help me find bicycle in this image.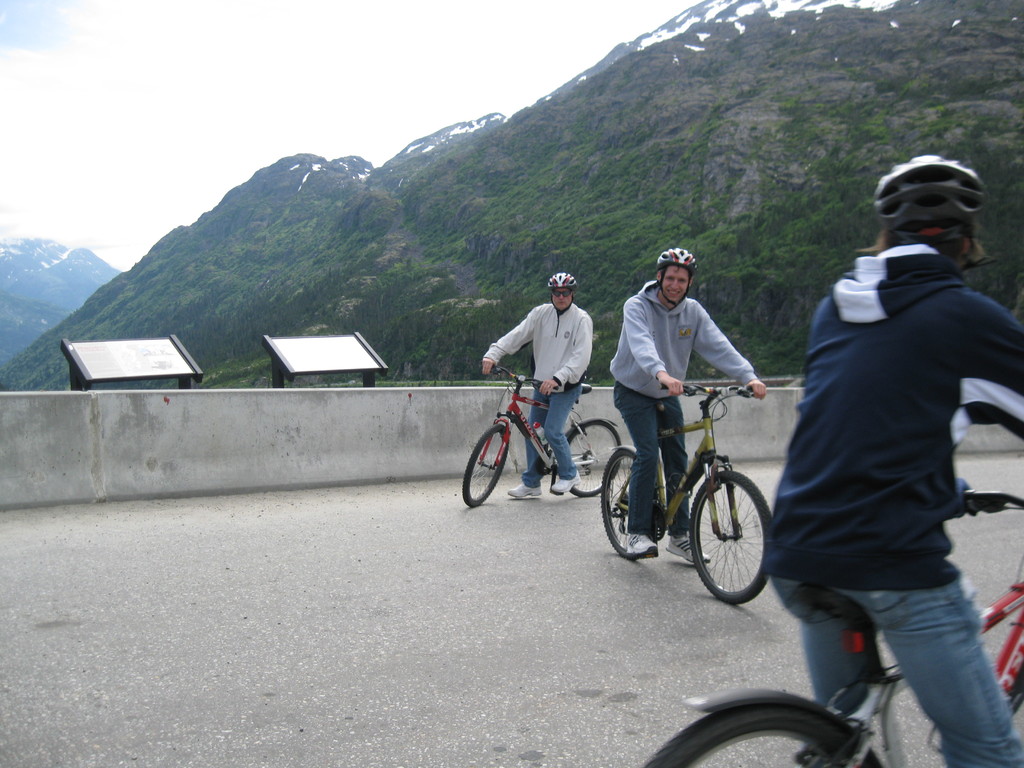
Found it: bbox(641, 484, 1023, 767).
